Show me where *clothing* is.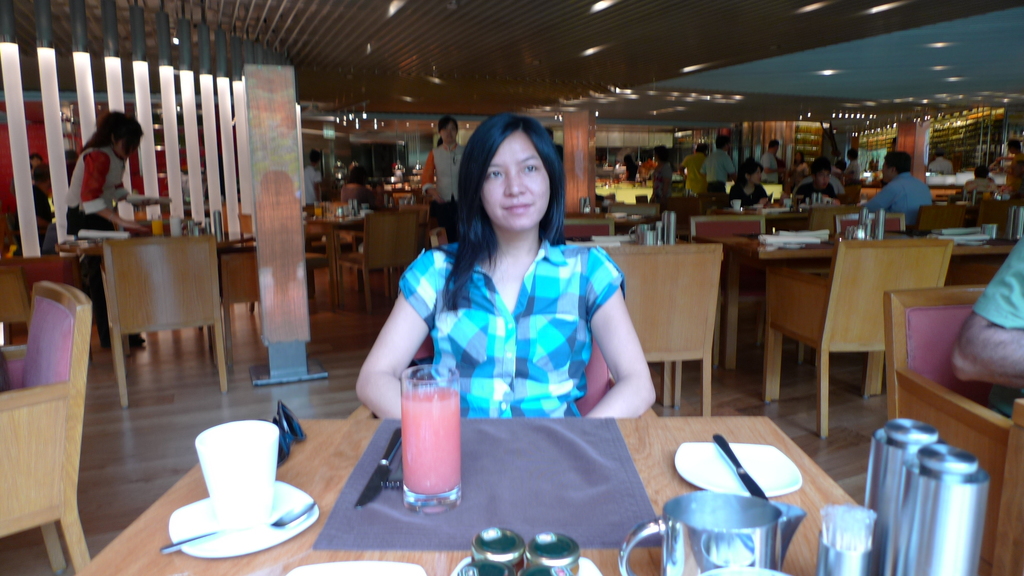
*clothing* is at 56,134,137,351.
